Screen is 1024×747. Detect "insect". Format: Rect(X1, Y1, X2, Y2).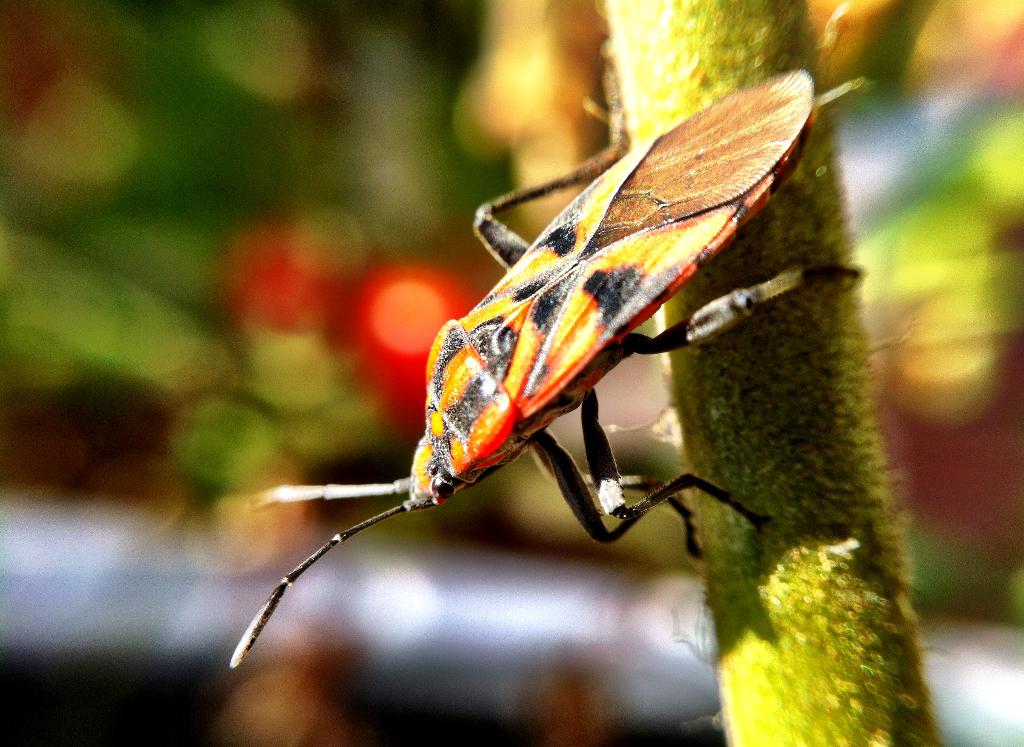
Rect(230, 66, 865, 672).
